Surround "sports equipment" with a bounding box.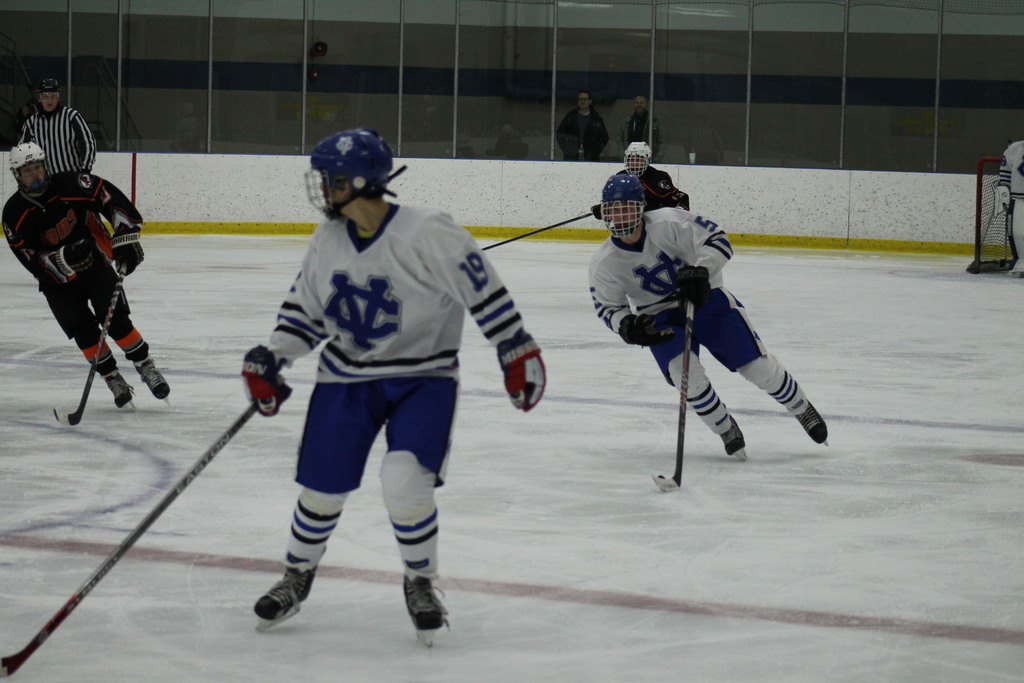
{"left": 482, "top": 210, "right": 589, "bottom": 255}.
